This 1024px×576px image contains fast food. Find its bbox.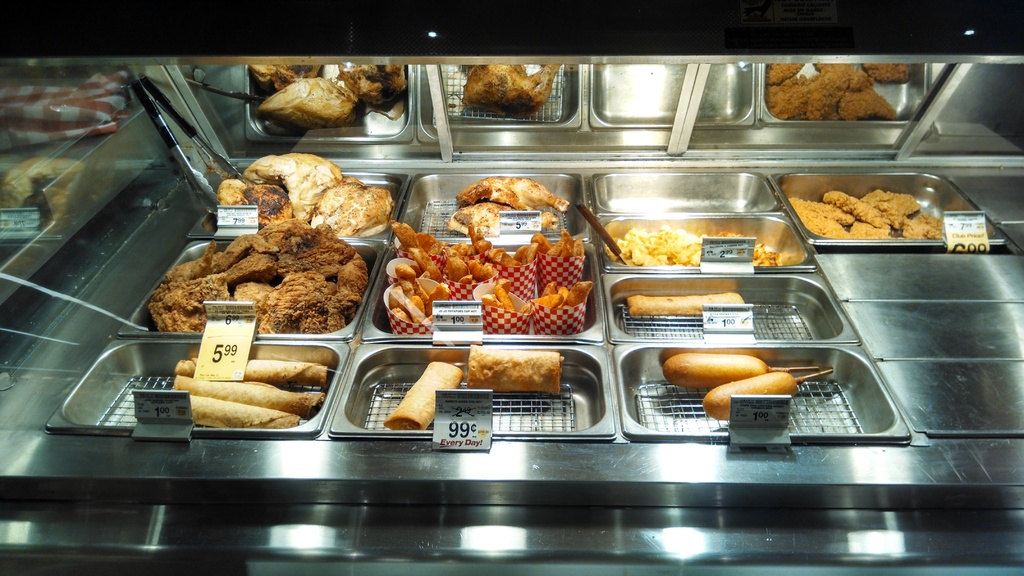
<bbox>455, 175, 572, 209</bbox>.
